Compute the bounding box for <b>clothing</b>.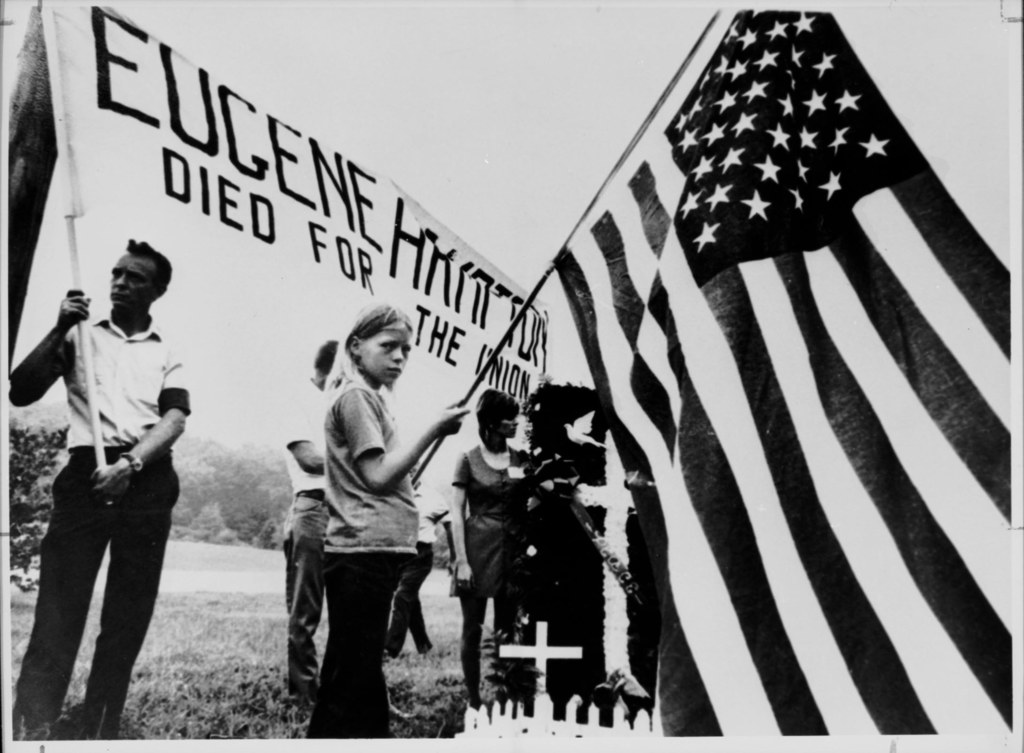
left=279, top=375, right=324, bottom=705.
